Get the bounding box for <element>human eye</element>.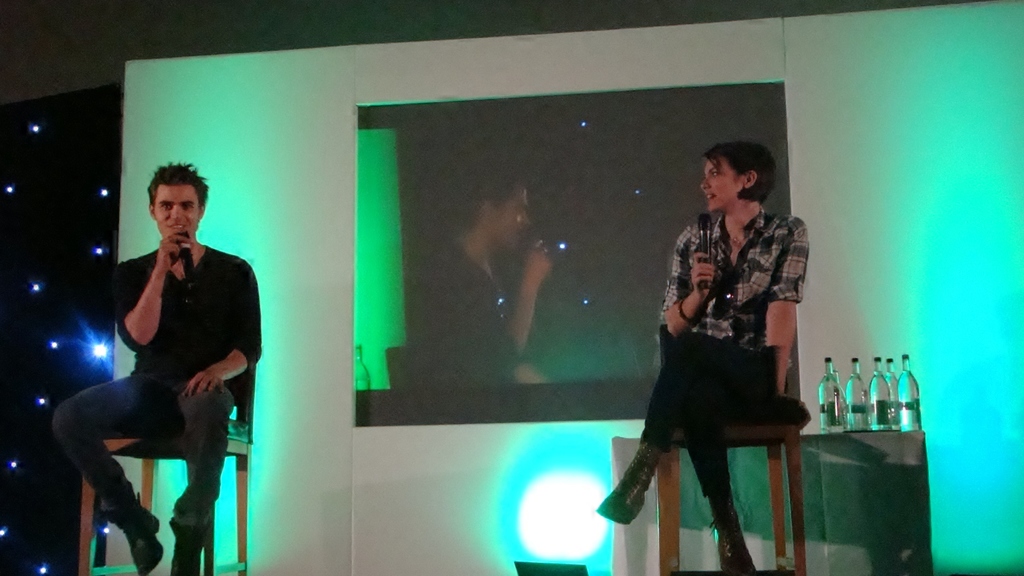
157/202/170/212.
